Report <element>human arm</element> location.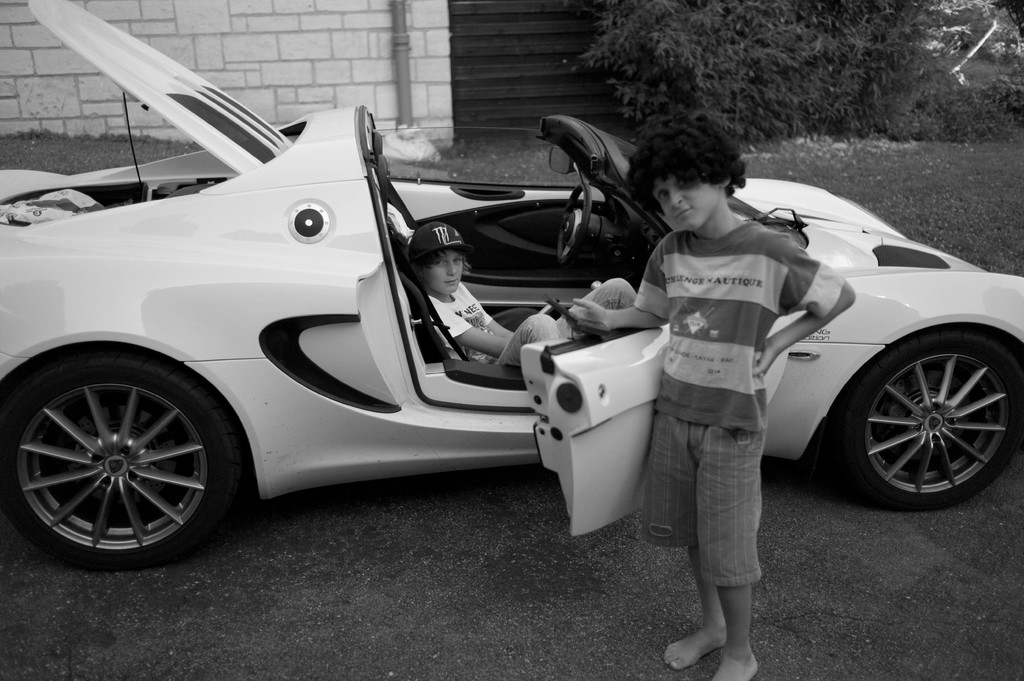
Report: bbox(439, 298, 511, 355).
